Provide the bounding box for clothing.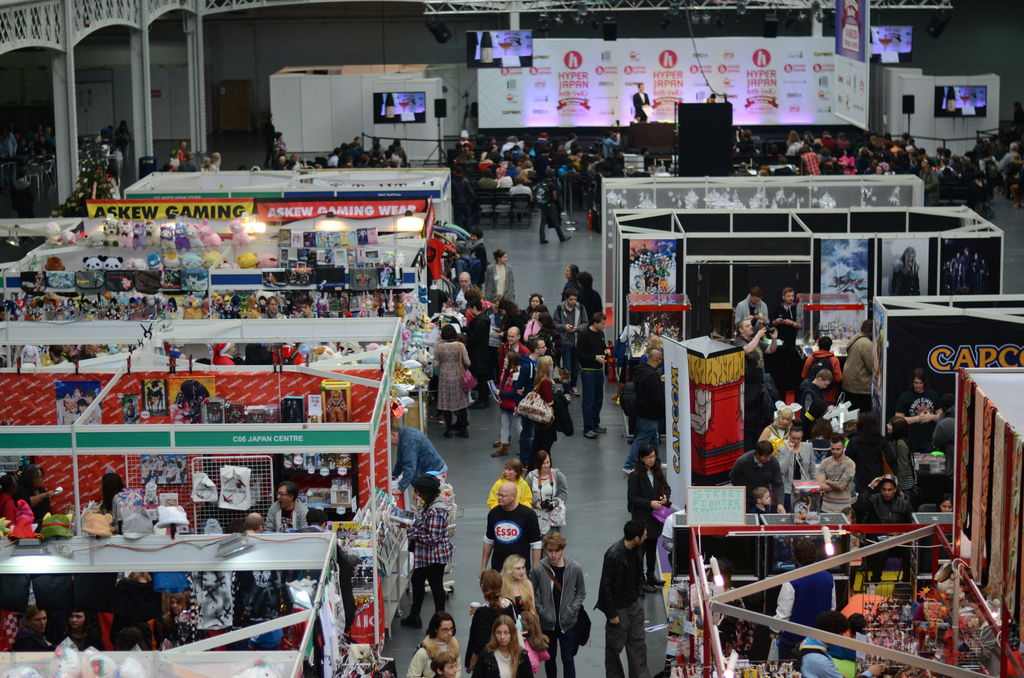
box=[876, 437, 913, 491].
